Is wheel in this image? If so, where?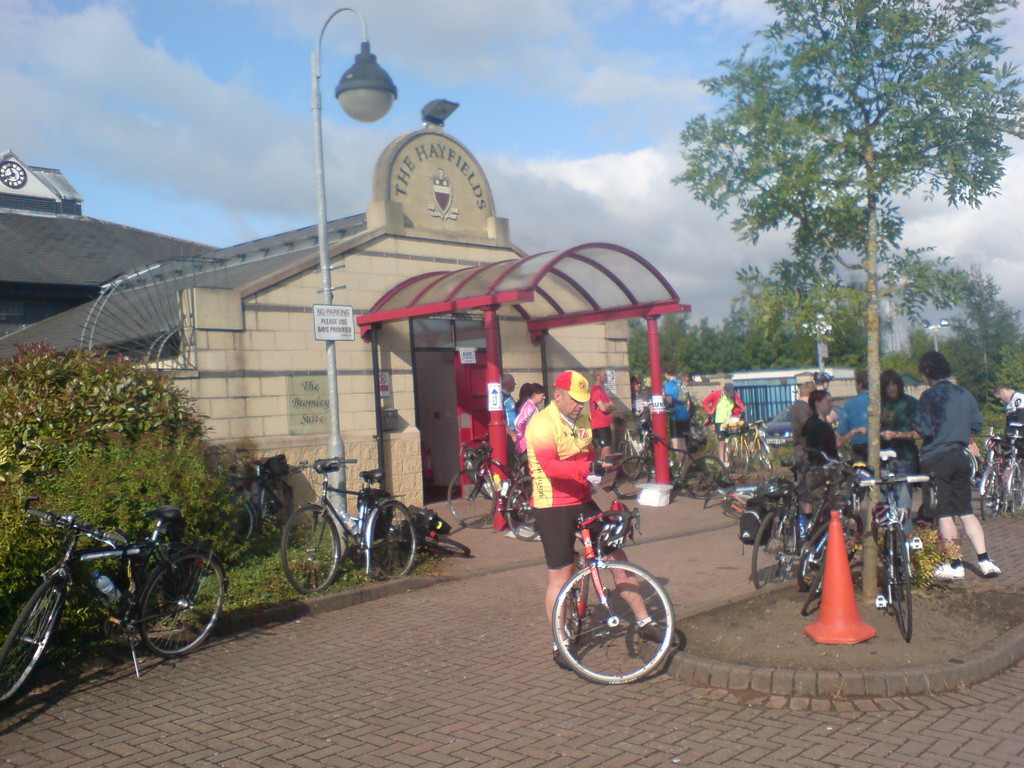
Yes, at l=265, t=480, r=294, b=533.
